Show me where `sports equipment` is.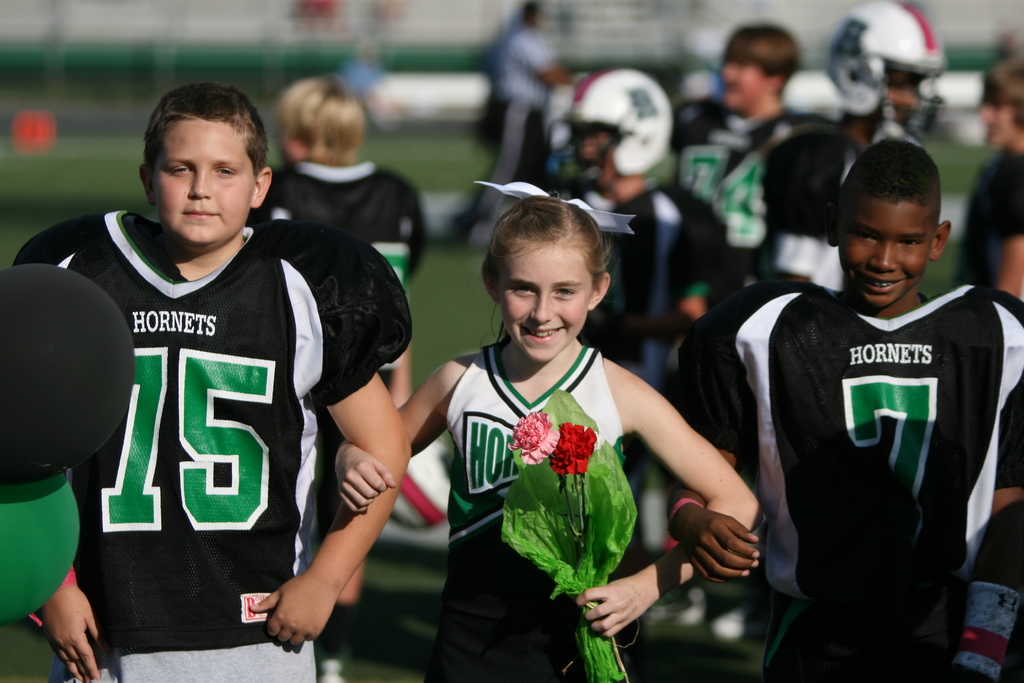
`sports equipment` is at {"left": 546, "top": 66, "right": 673, "bottom": 197}.
